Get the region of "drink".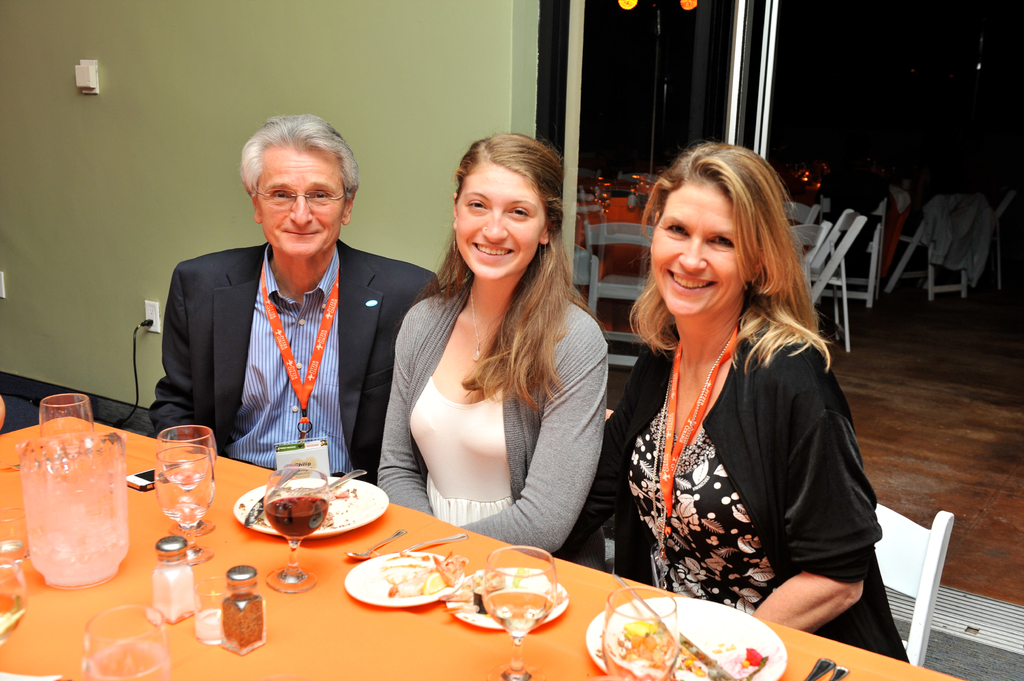
[left=1, top=595, right=26, bottom=644].
